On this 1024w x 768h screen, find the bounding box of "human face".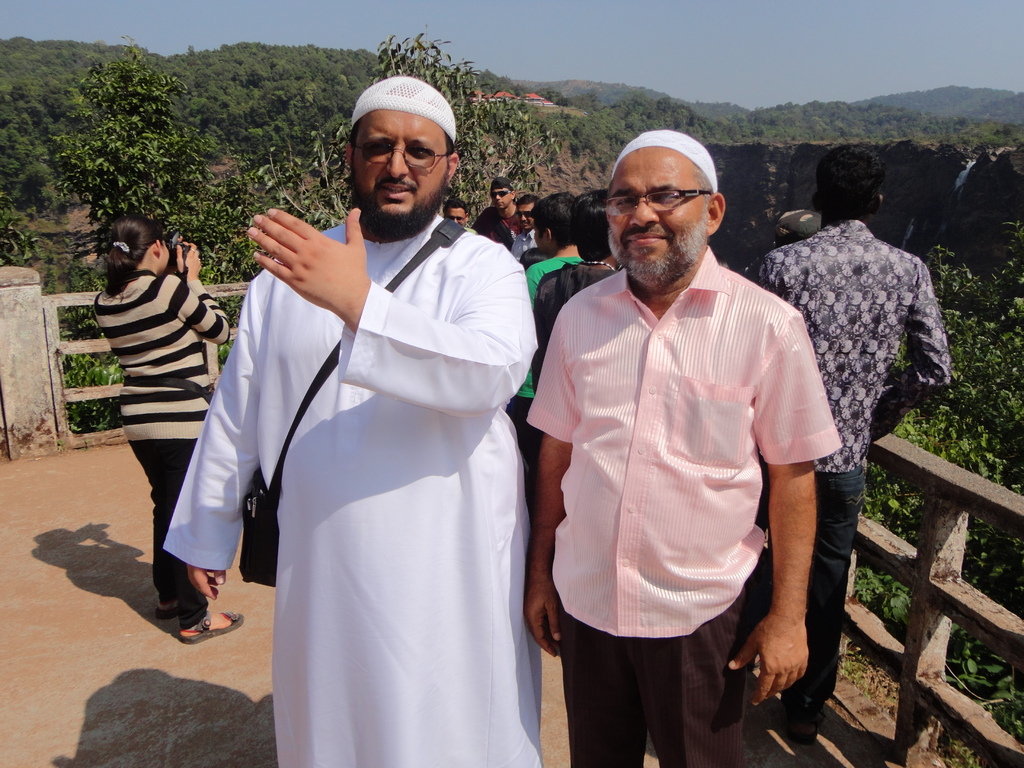
Bounding box: {"x1": 493, "y1": 186, "x2": 513, "y2": 209}.
